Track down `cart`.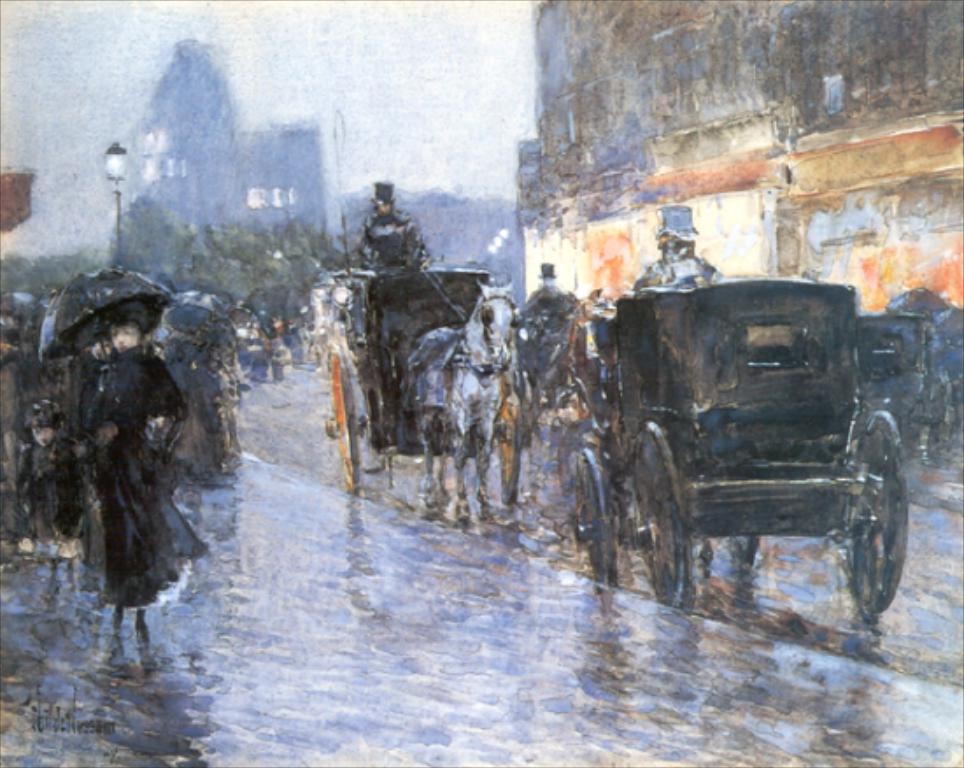
Tracked to bbox=(564, 275, 911, 619).
